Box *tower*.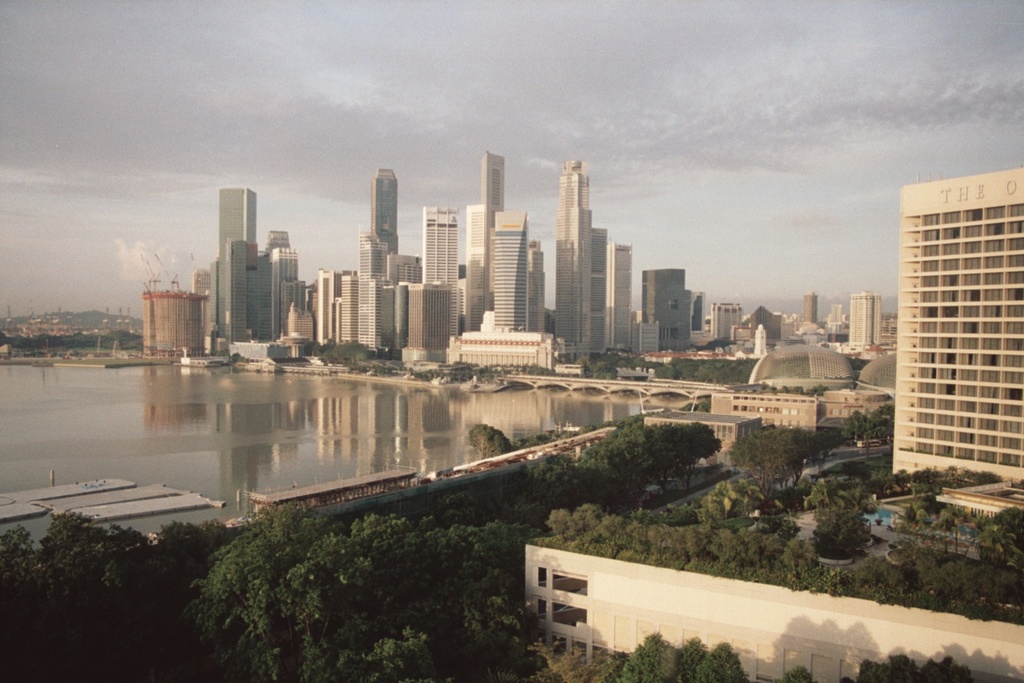
Rect(710, 302, 747, 353).
